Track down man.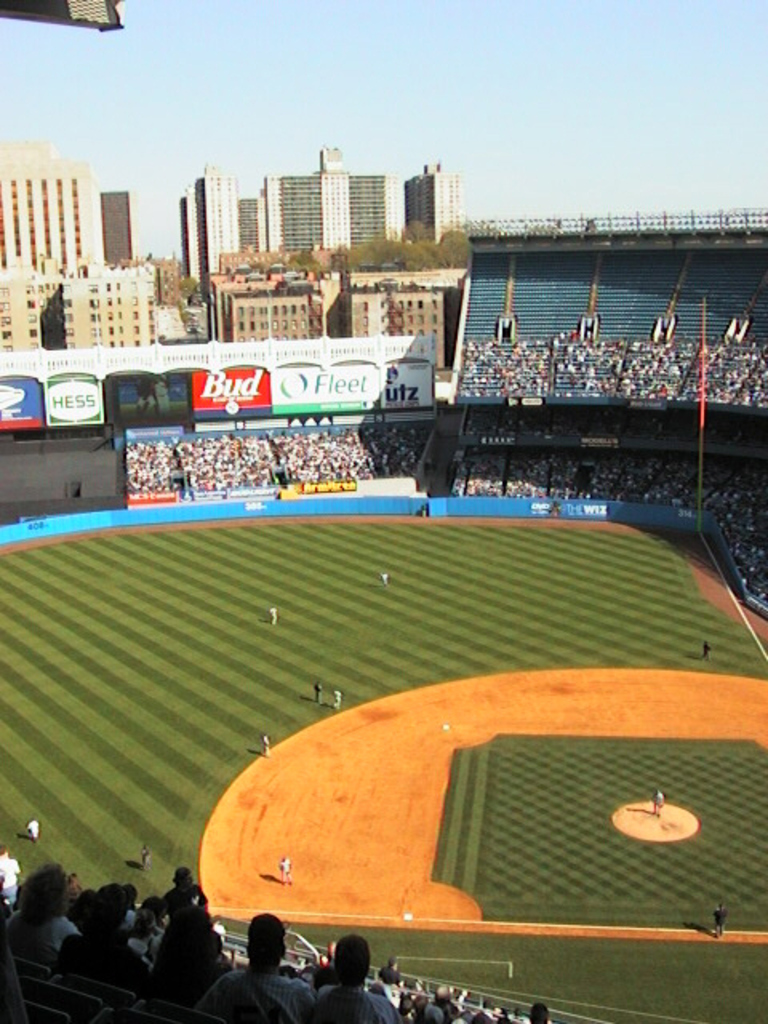
Tracked to <box>30,819,38,838</box>.
